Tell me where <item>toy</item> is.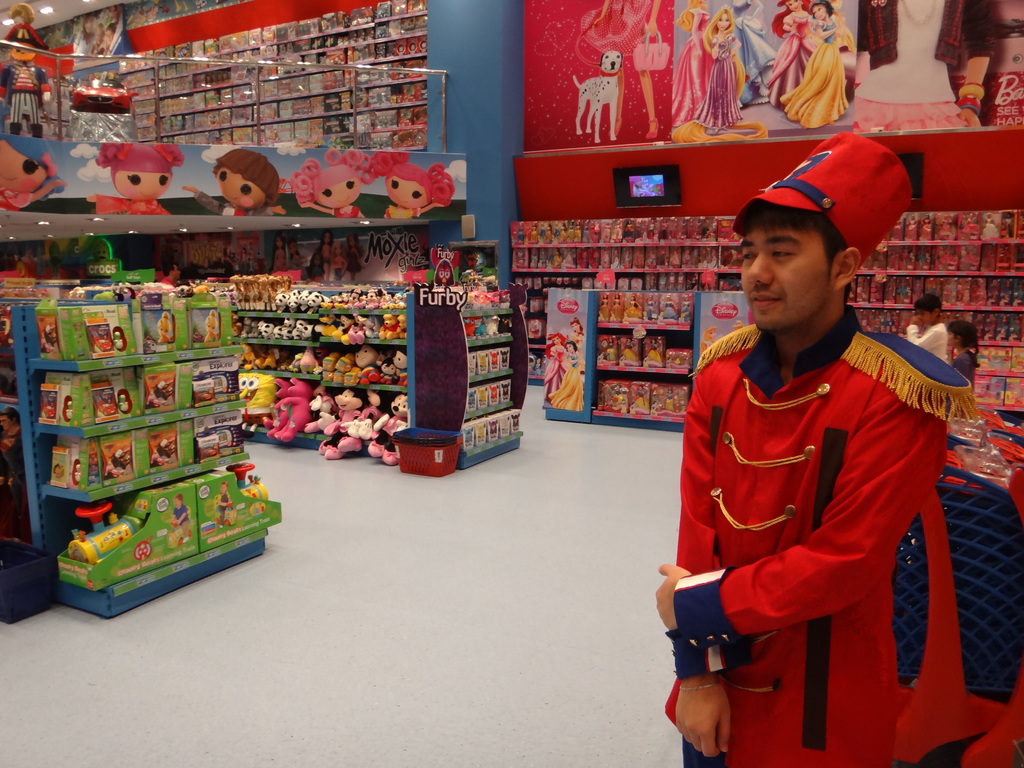
<item>toy</item> is at box(380, 148, 453, 221).
